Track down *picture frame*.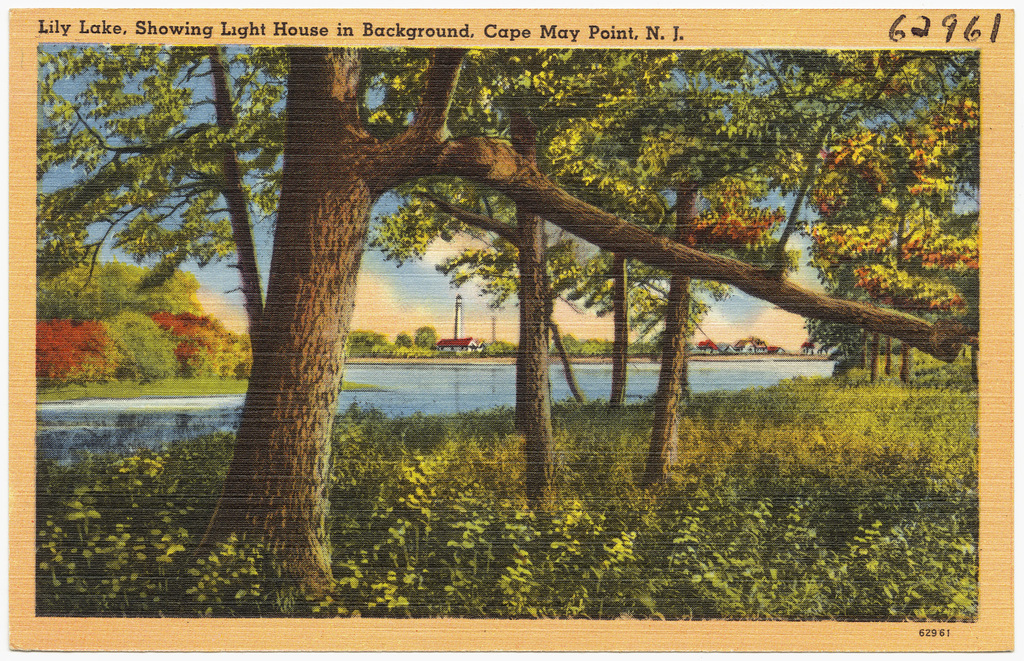
Tracked to 0 0 1023 660.
